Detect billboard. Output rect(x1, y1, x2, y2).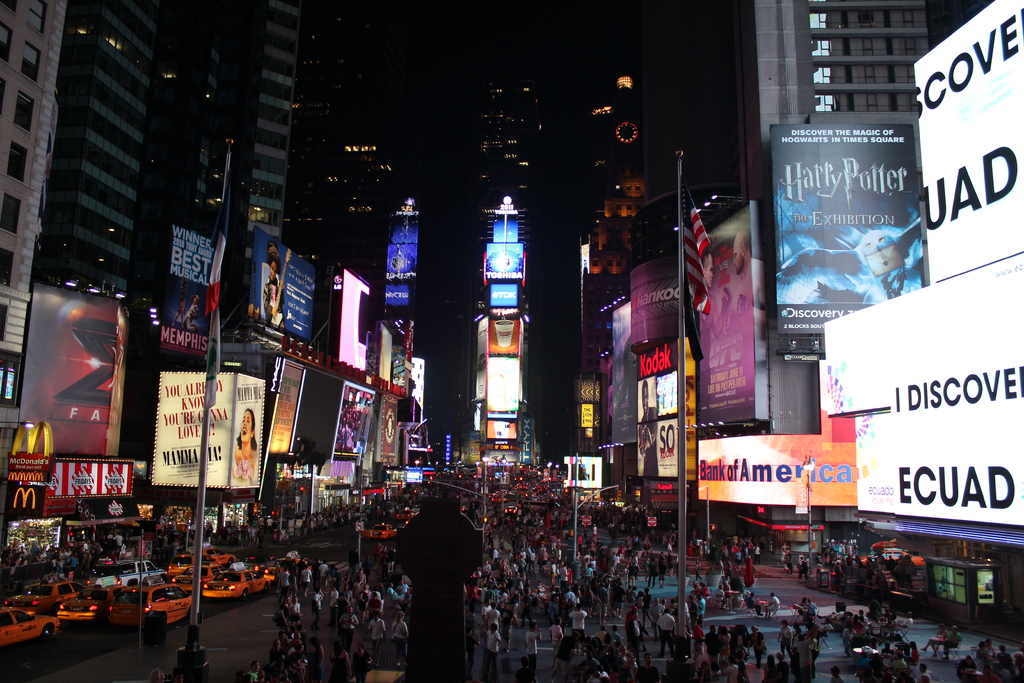
rect(519, 416, 538, 466).
